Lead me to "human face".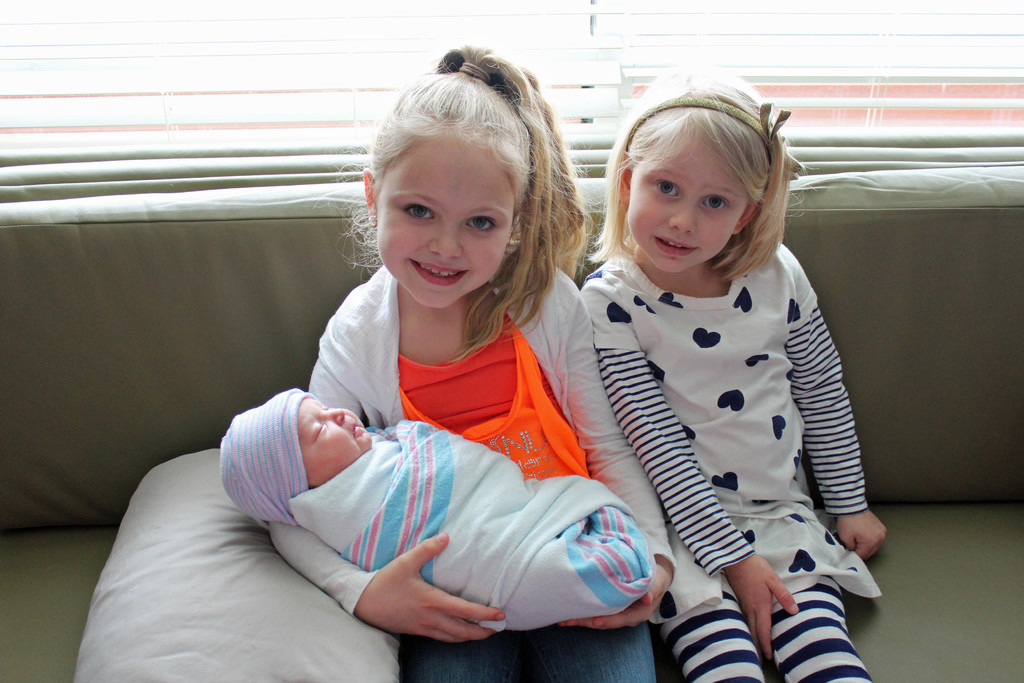
Lead to <region>369, 106, 519, 304</region>.
